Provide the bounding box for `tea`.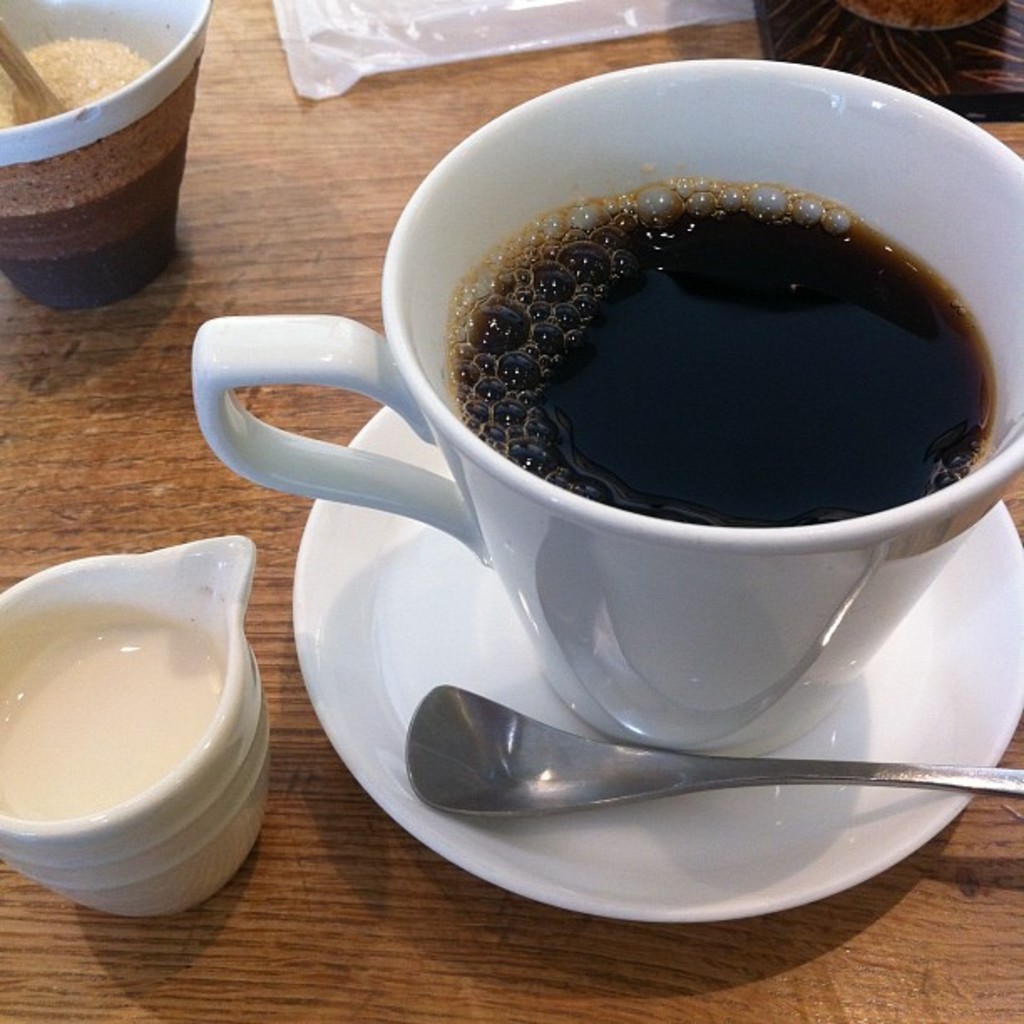
<region>452, 192, 1011, 532</region>.
